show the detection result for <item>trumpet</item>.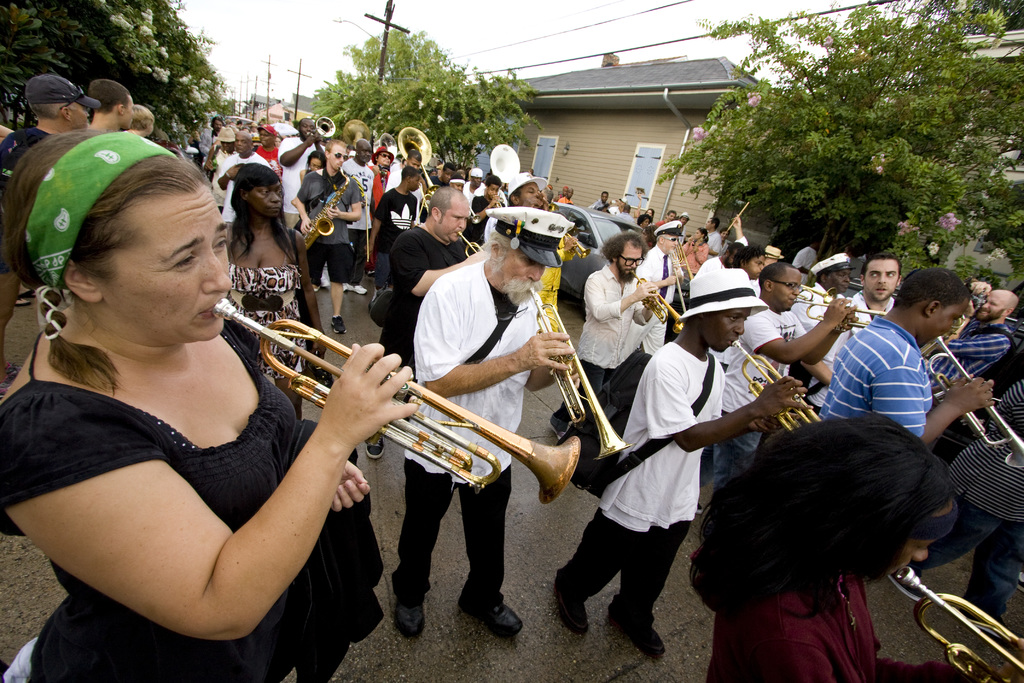
[214,297,583,509].
